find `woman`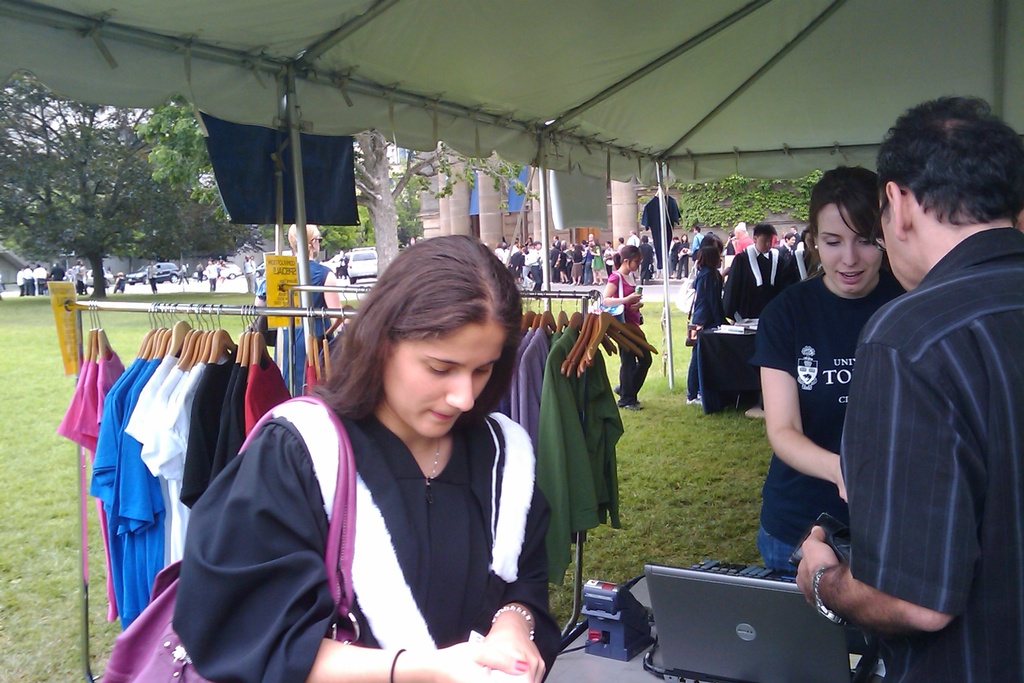
box=[671, 229, 691, 287]
